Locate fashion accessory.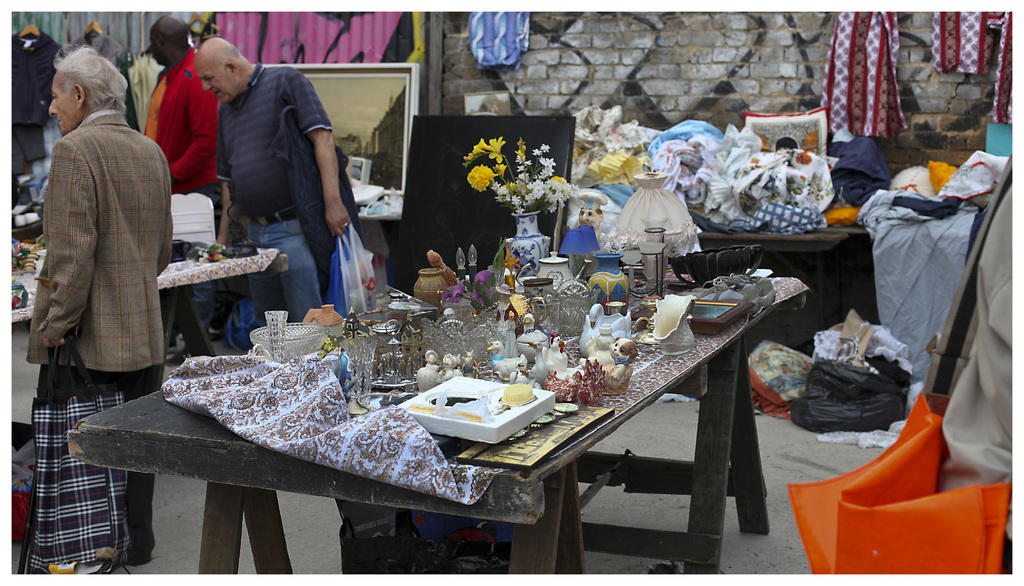
Bounding box: select_region(126, 547, 150, 564).
